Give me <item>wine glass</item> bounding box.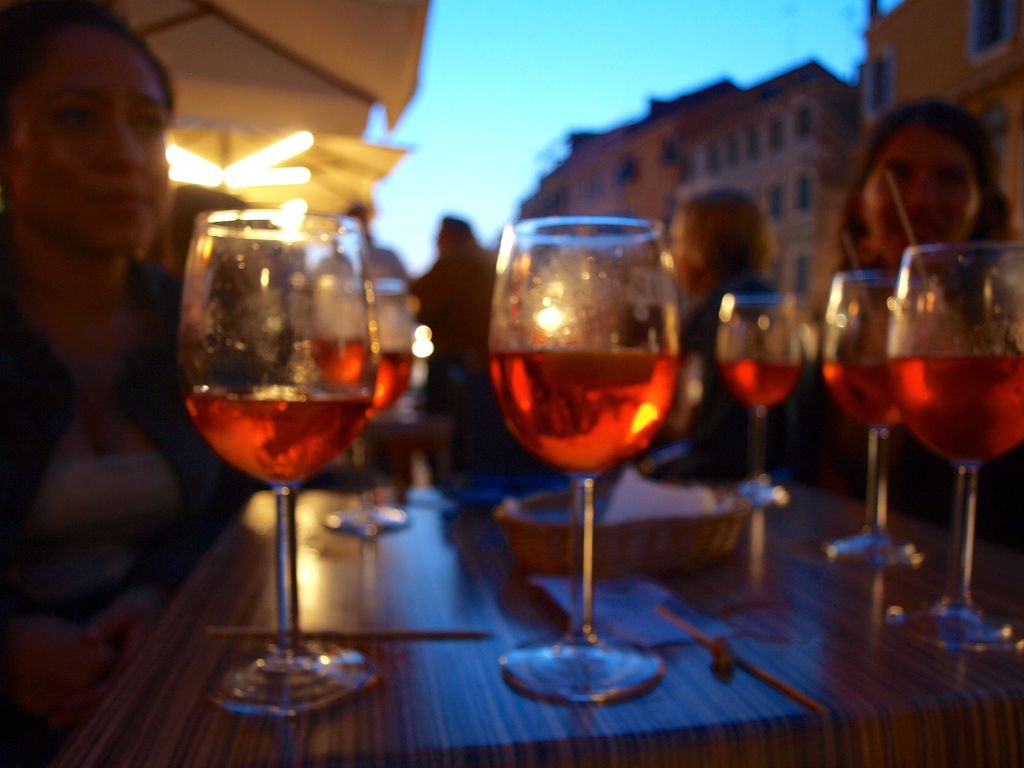
[173,202,371,715].
